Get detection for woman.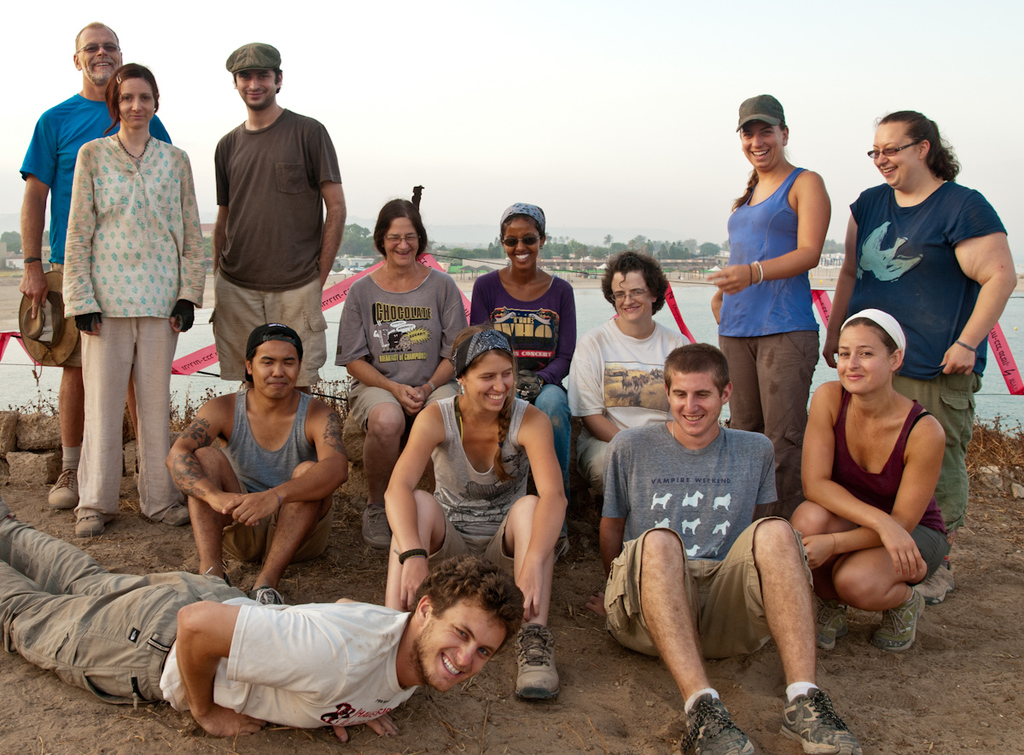
Detection: detection(67, 67, 204, 538).
